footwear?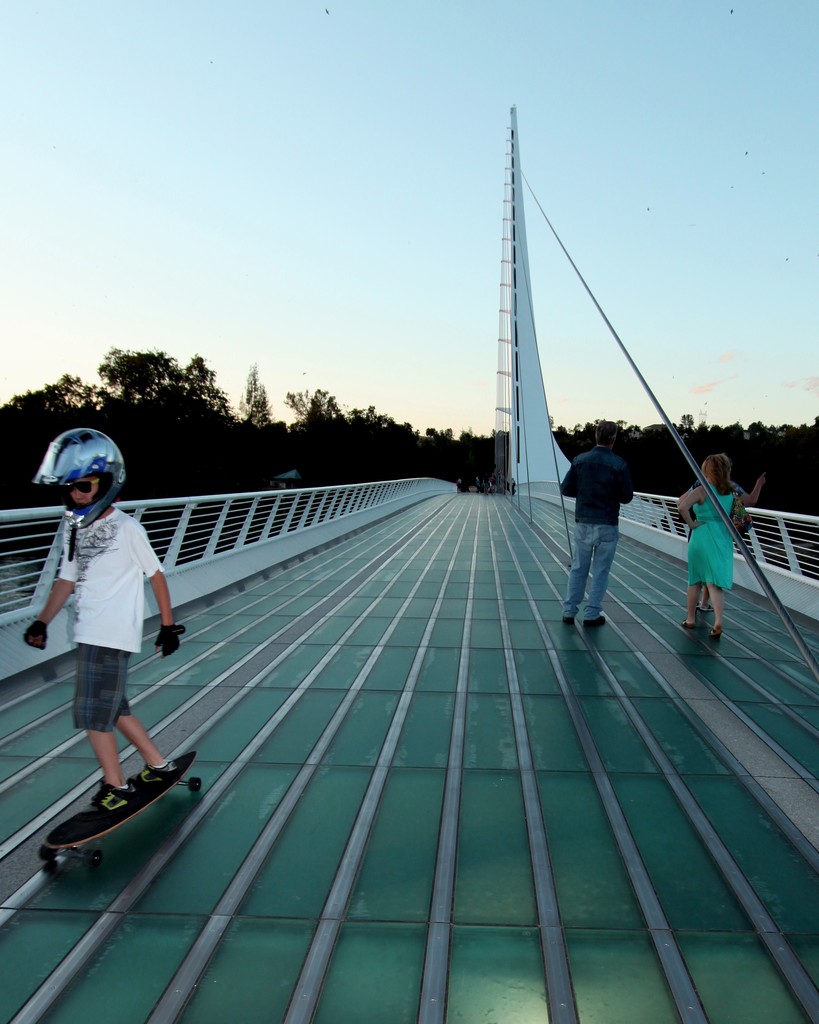
[701, 599, 709, 613]
